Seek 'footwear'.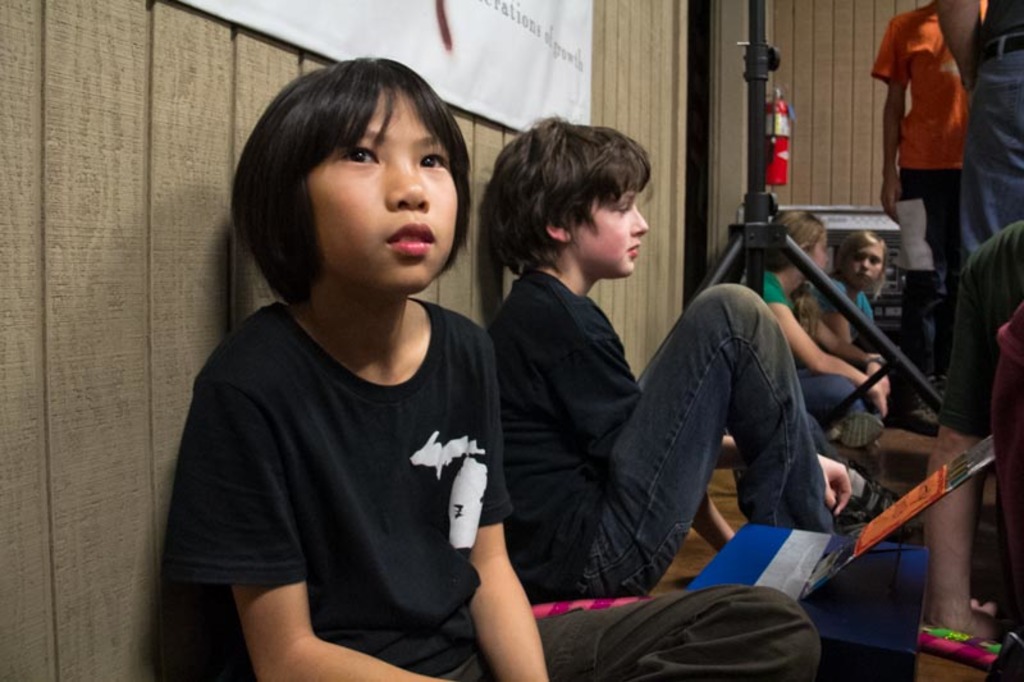
detection(824, 411, 883, 452).
